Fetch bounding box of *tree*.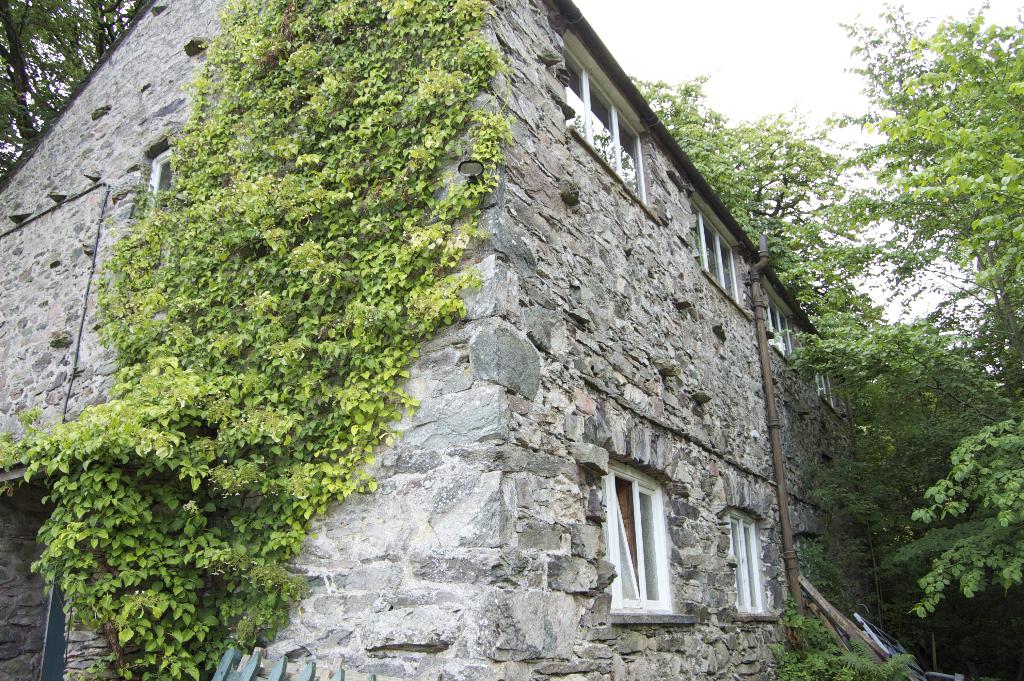
Bbox: l=0, t=0, r=175, b=201.
